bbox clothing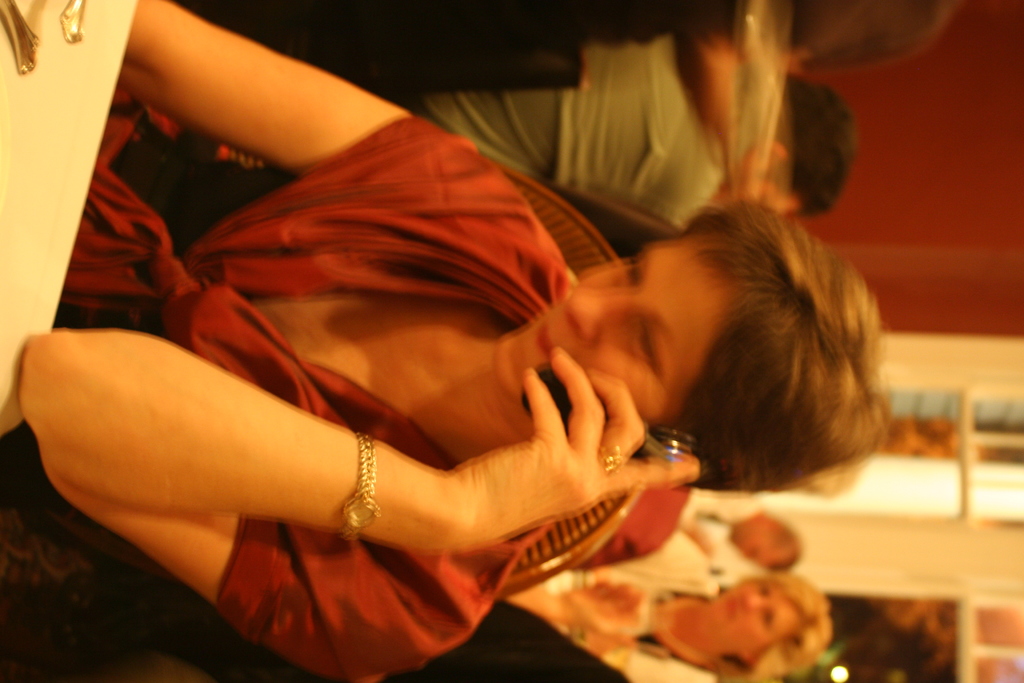
[70,106,563,682]
